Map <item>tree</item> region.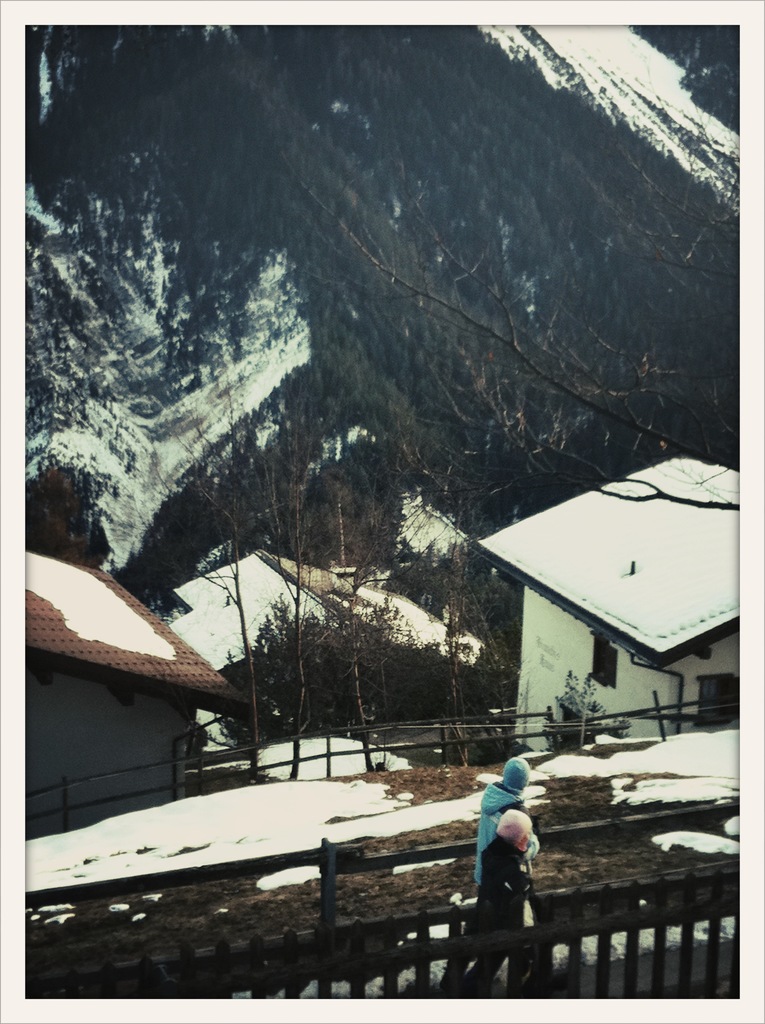
Mapped to rect(124, 458, 222, 648).
